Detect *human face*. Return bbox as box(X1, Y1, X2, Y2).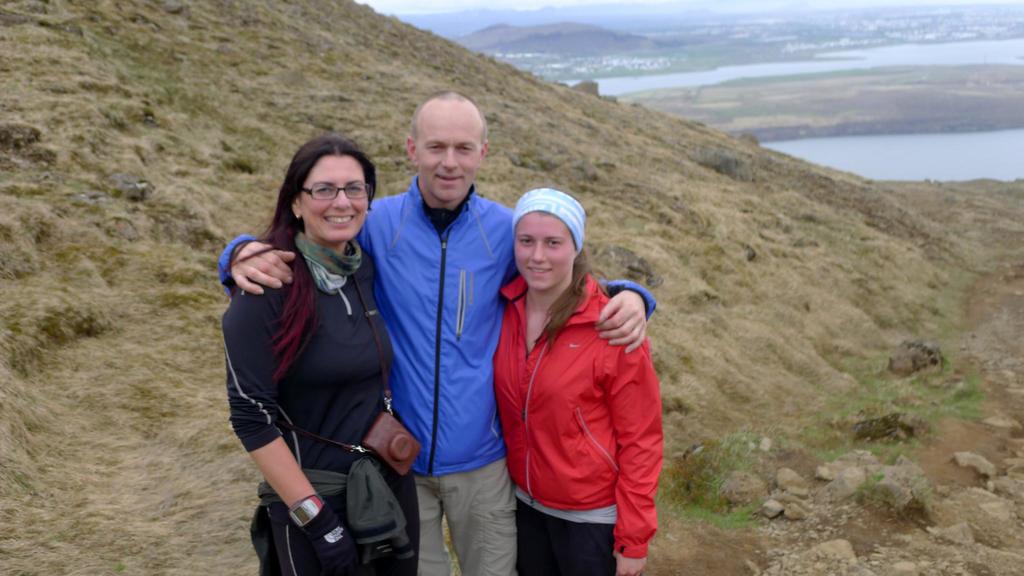
box(511, 206, 571, 294).
